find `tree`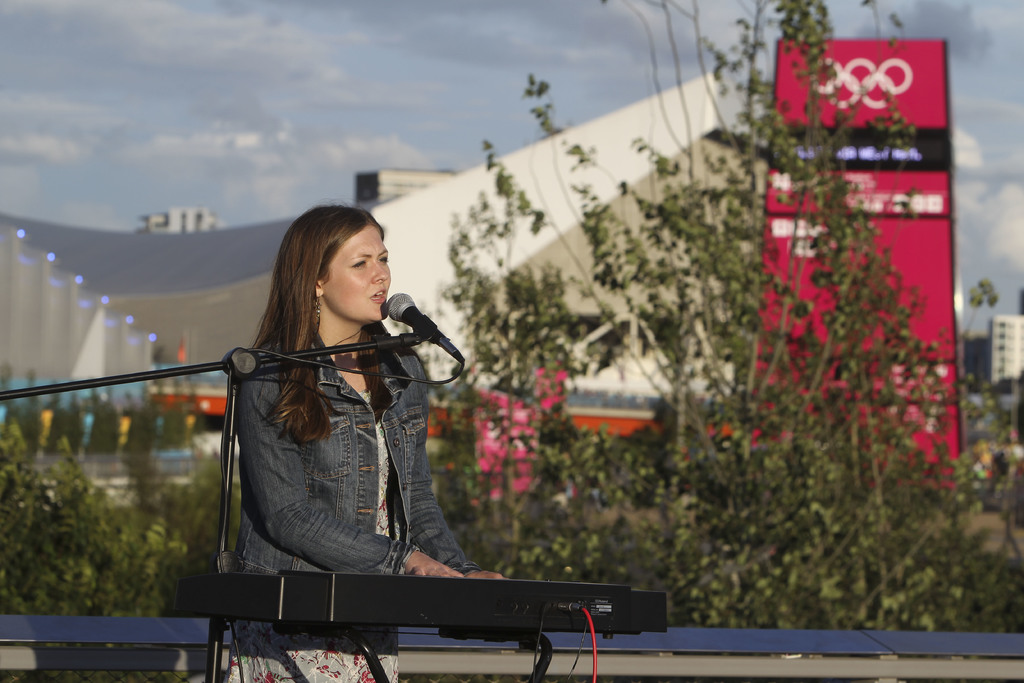
50 386 62 454
